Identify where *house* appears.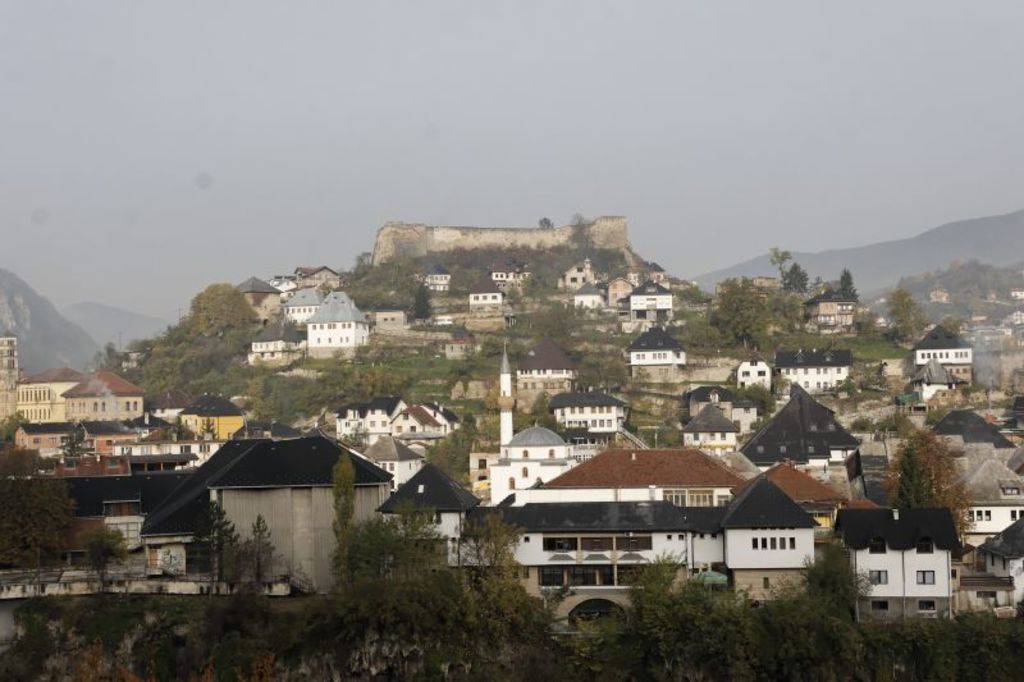
Appears at left=300, top=296, right=369, bottom=356.
